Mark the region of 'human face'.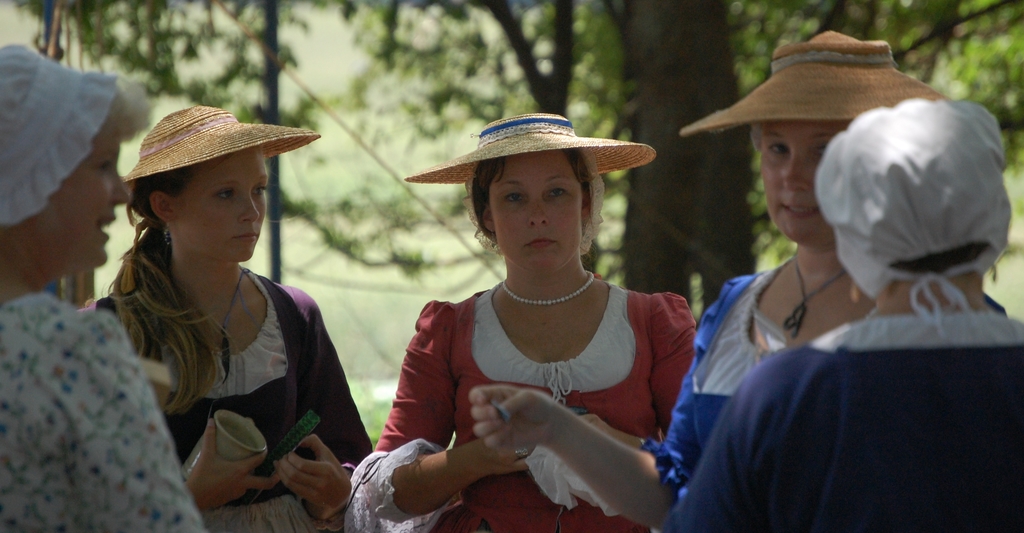
Region: 48 127 129 267.
